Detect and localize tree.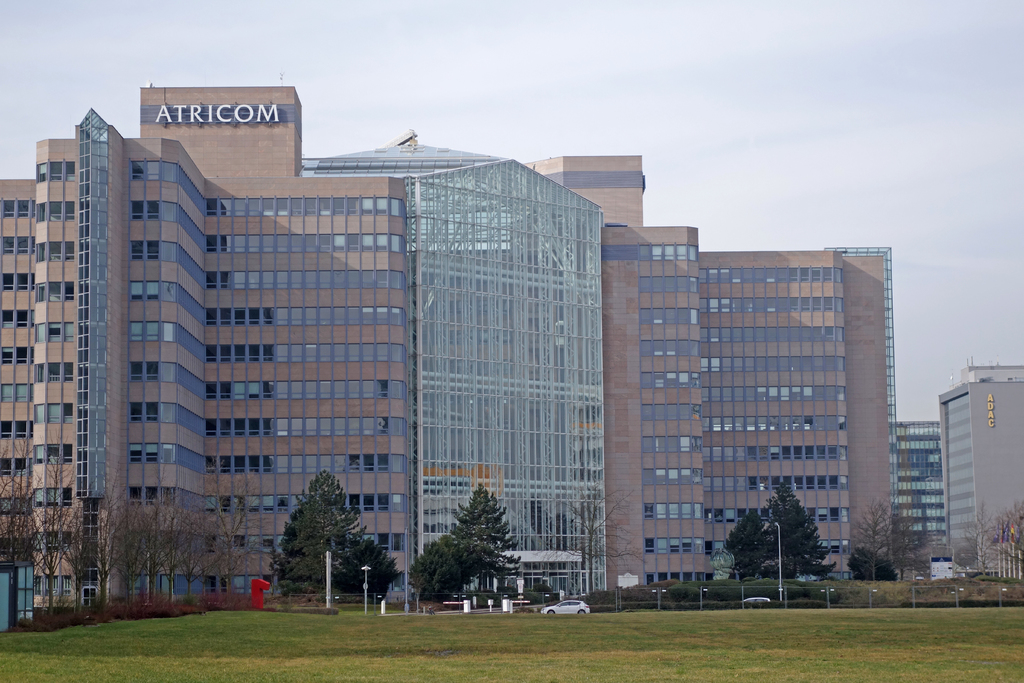
Localized at bbox=(271, 472, 405, 597).
